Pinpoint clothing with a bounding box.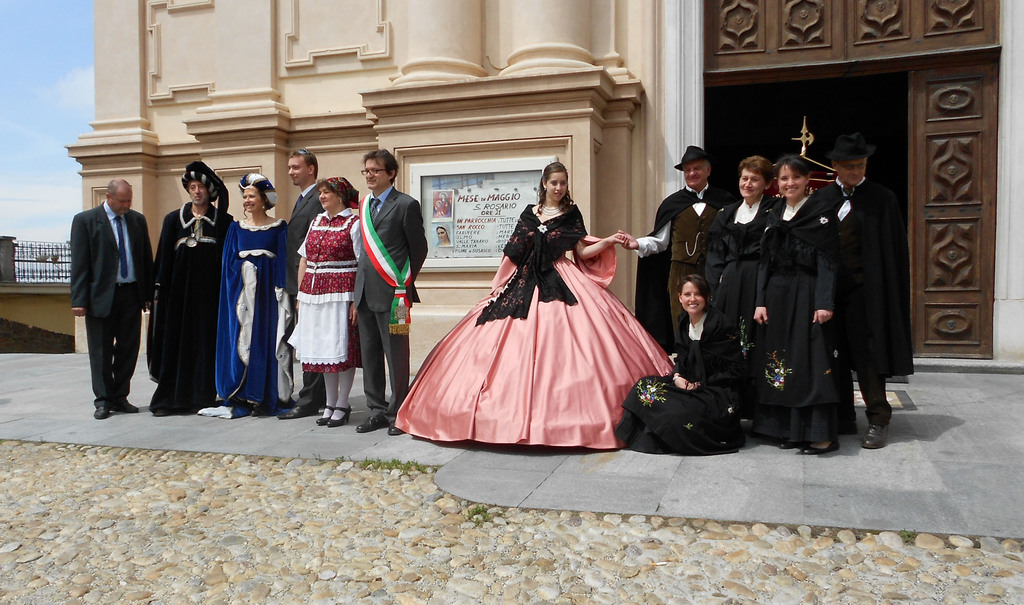
(294,214,351,371).
